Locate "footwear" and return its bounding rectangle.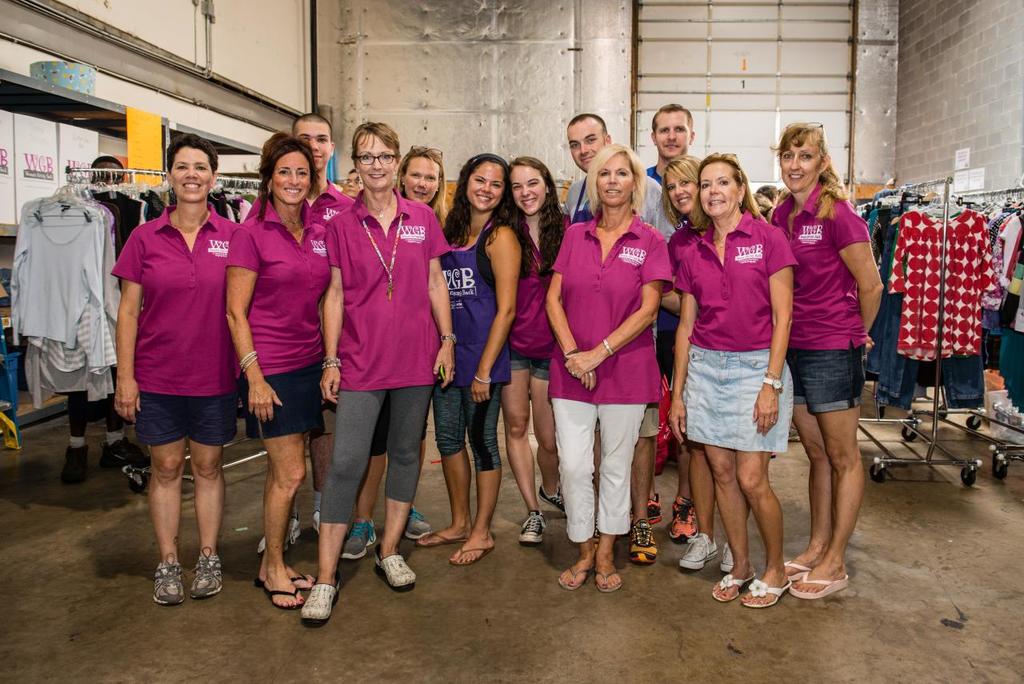
bbox(668, 498, 694, 546).
